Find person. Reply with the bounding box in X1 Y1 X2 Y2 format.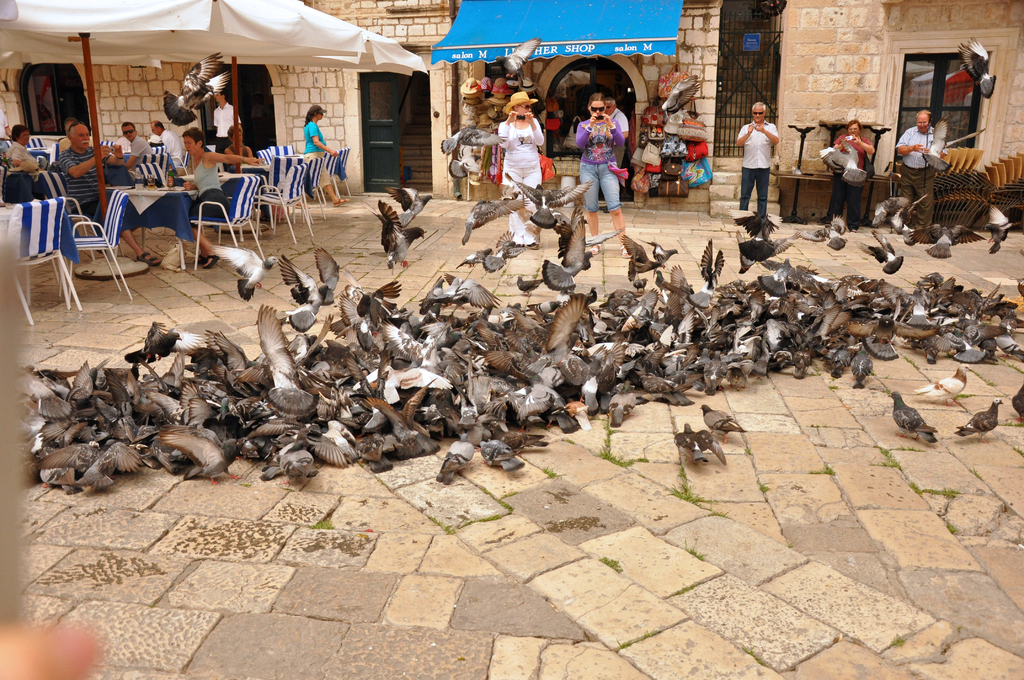
824 117 875 189.
